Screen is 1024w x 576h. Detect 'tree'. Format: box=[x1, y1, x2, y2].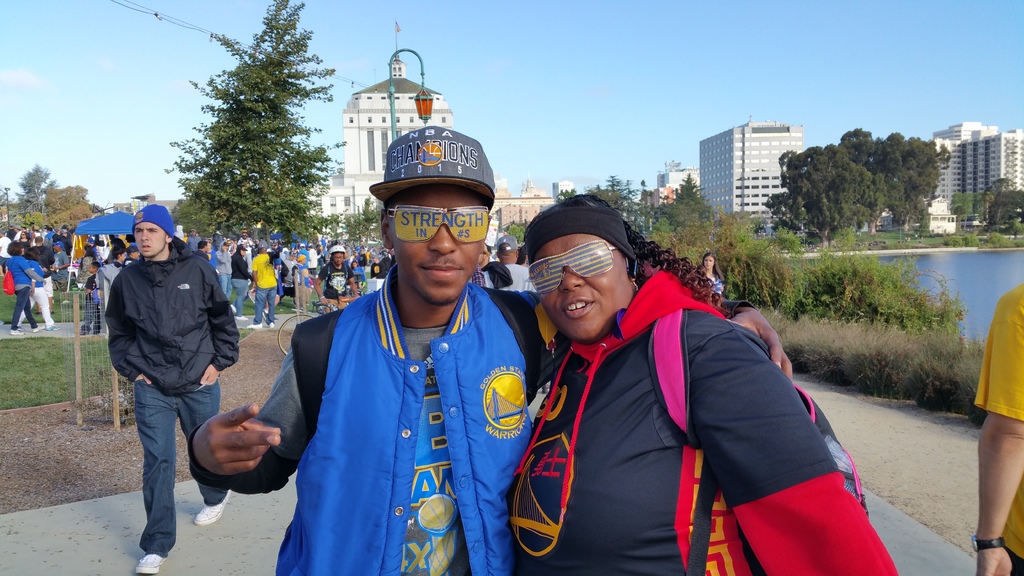
box=[759, 190, 810, 236].
